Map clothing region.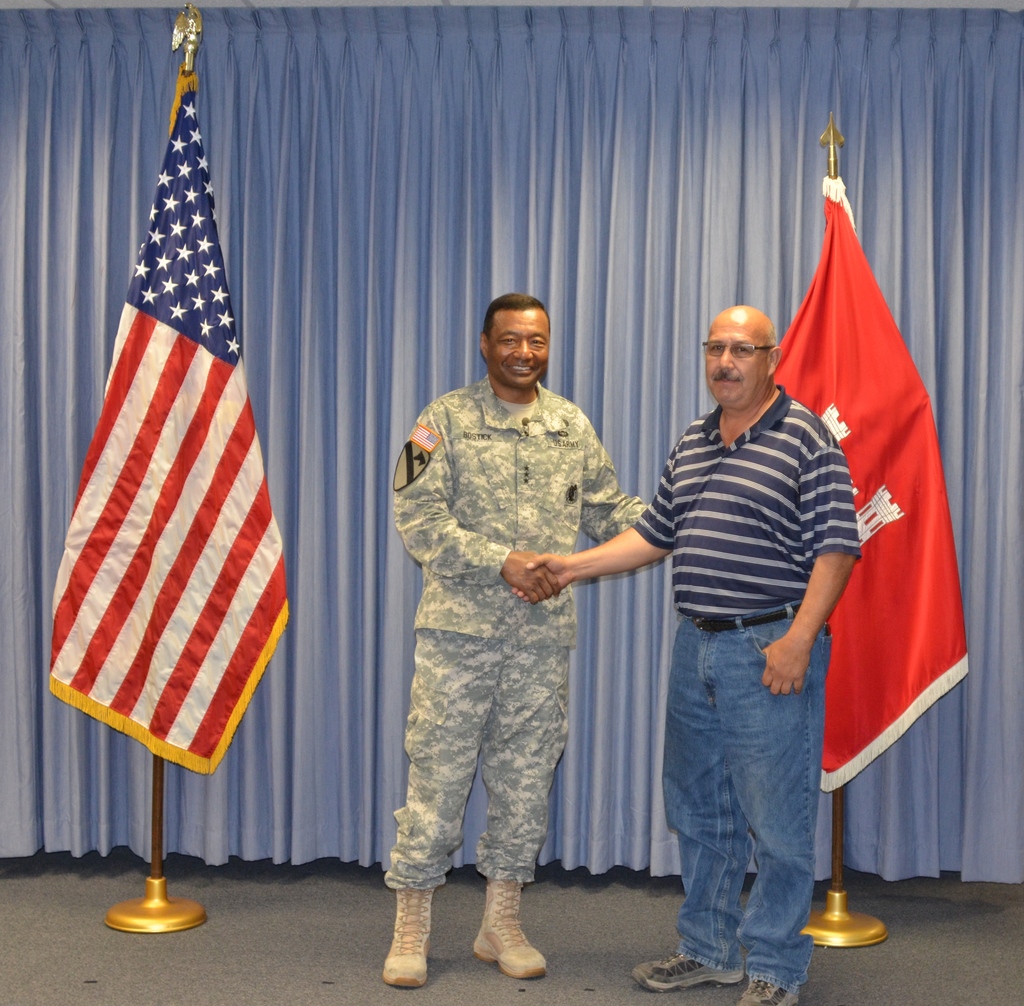
Mapped to bbox=(631, 381, 860, 991).
